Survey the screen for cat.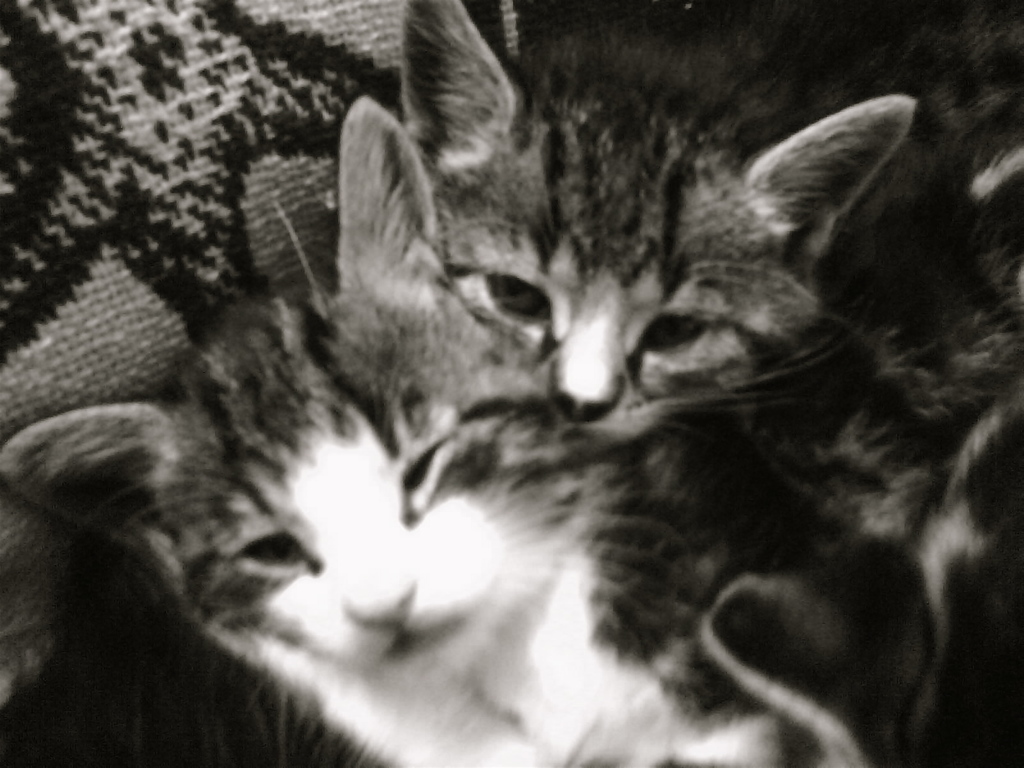
Survey found: [x1=387, y1=0, x2=918, y2=427].
